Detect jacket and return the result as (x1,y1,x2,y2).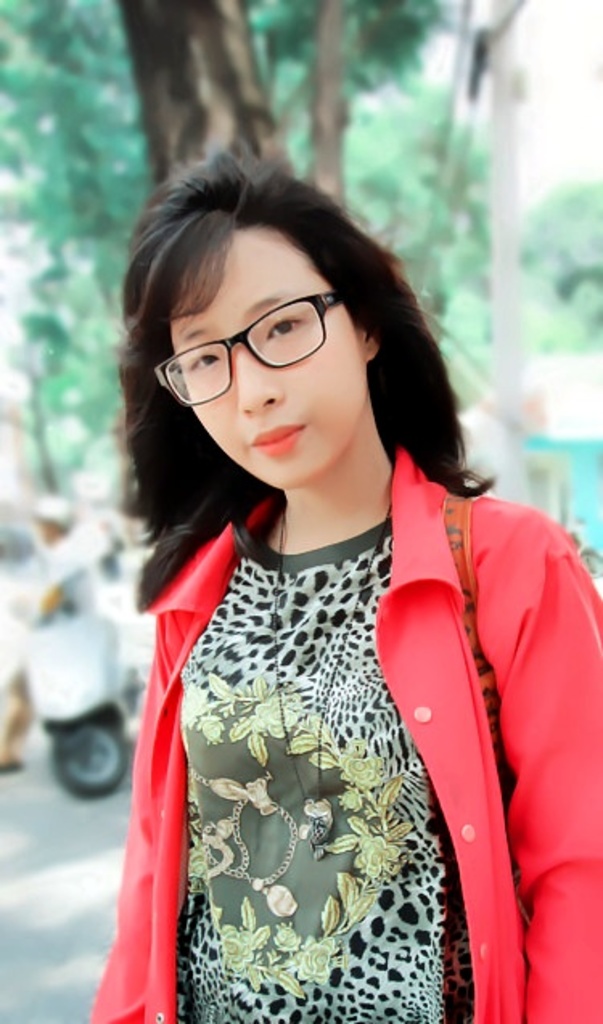
(90,442,601,1022).
